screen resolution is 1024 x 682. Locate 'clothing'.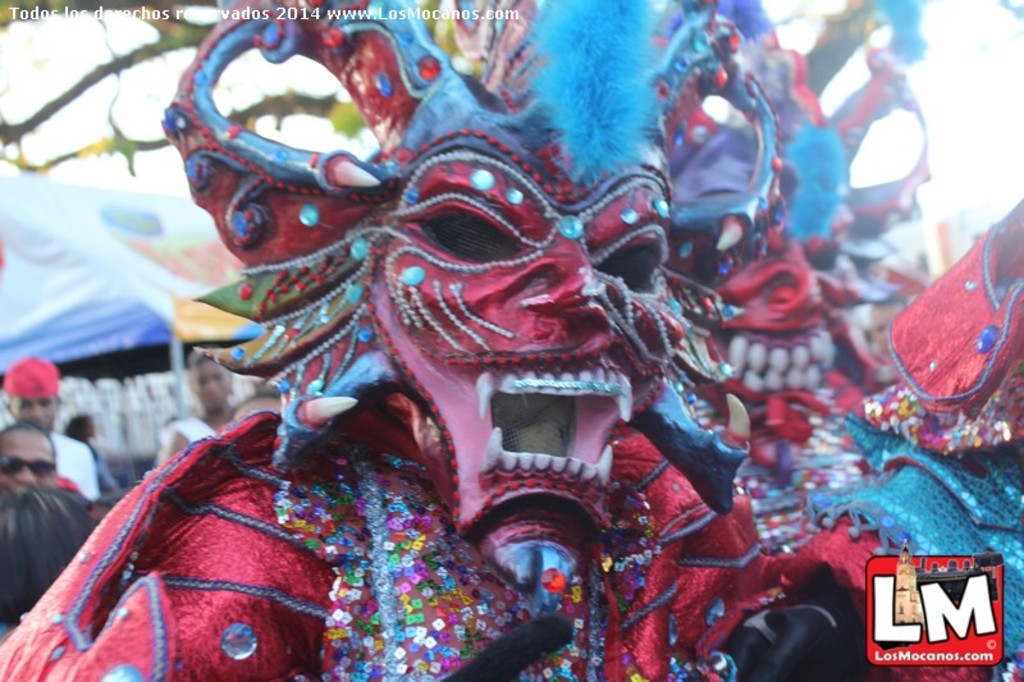
bbox=(0, 353, 99, 508).
